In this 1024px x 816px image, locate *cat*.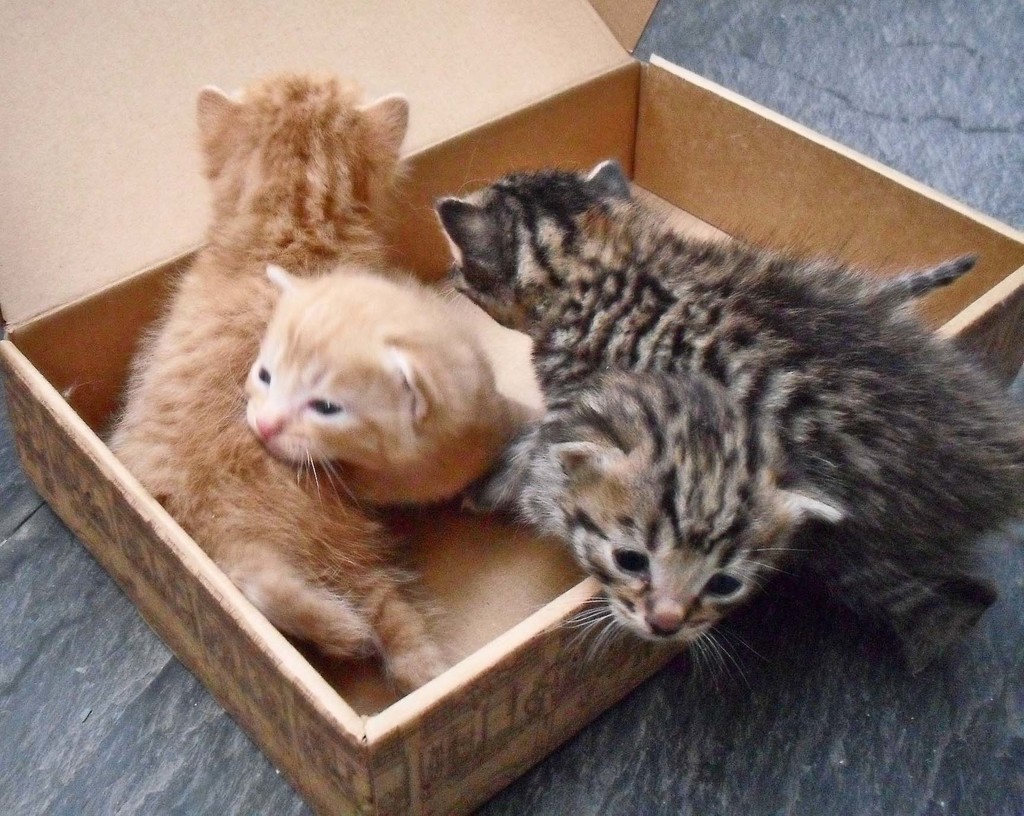
Bounding box: BBox(239, 261, 525, 532).
